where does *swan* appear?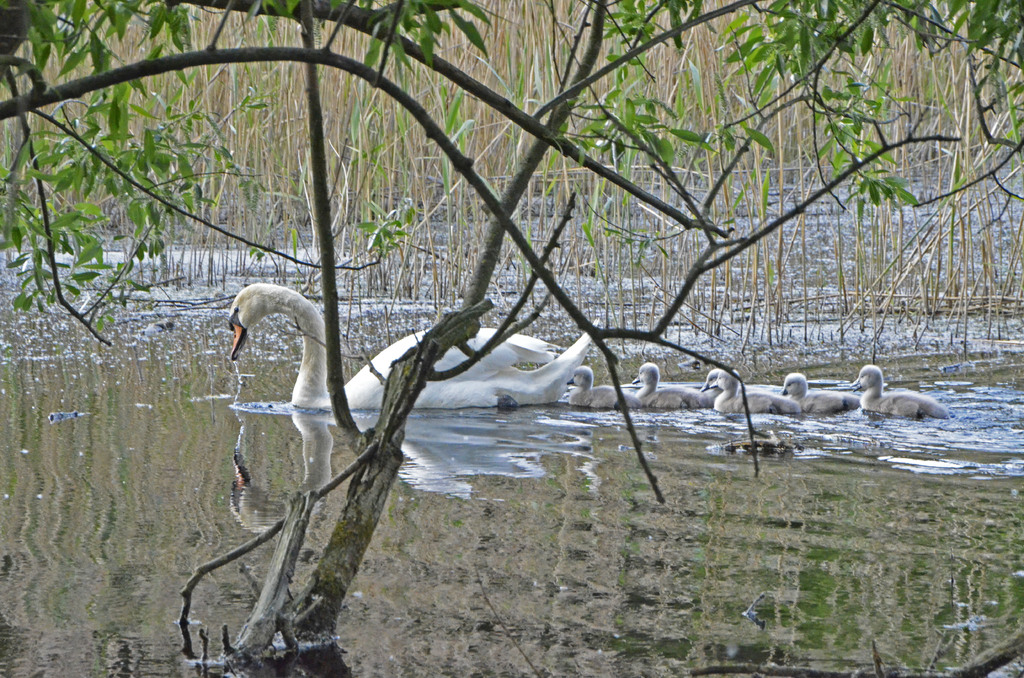
Appears at BBox(703, 367, 801, 420).
